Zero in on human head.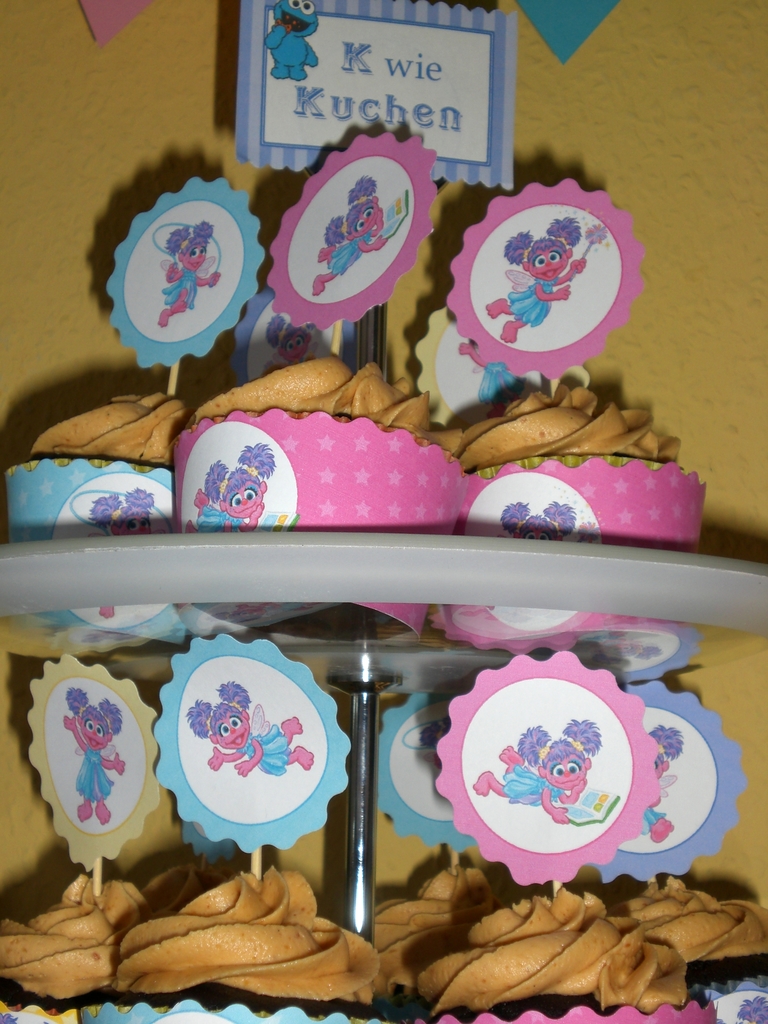
Zeroed in: bbox(114, 515, 145, 547).
